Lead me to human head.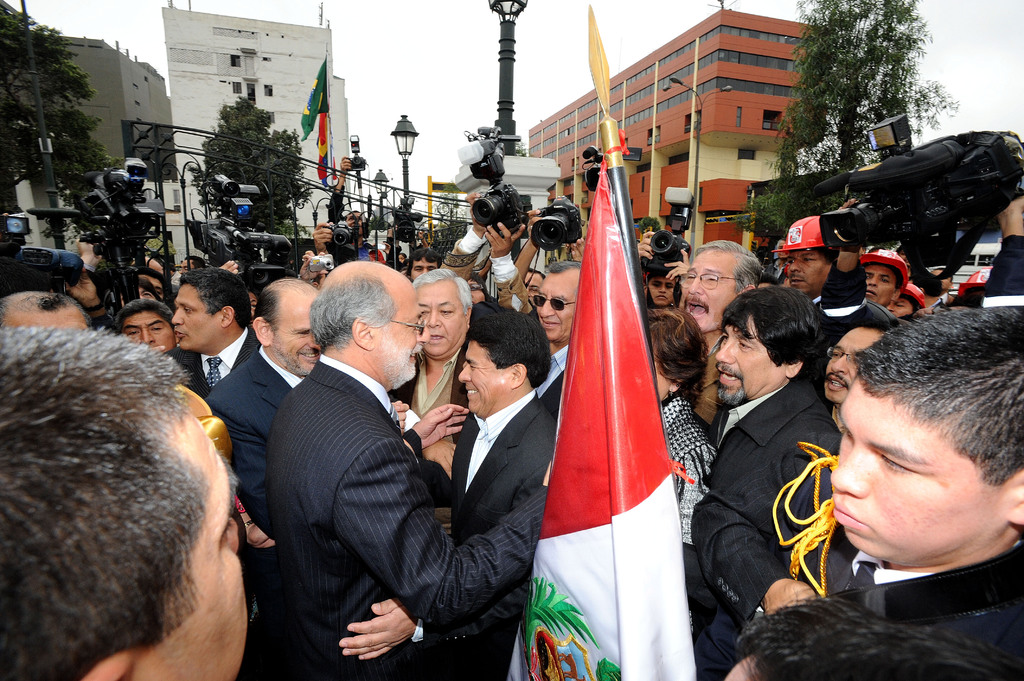
Lead to rect(533, 259, 588, 342).
